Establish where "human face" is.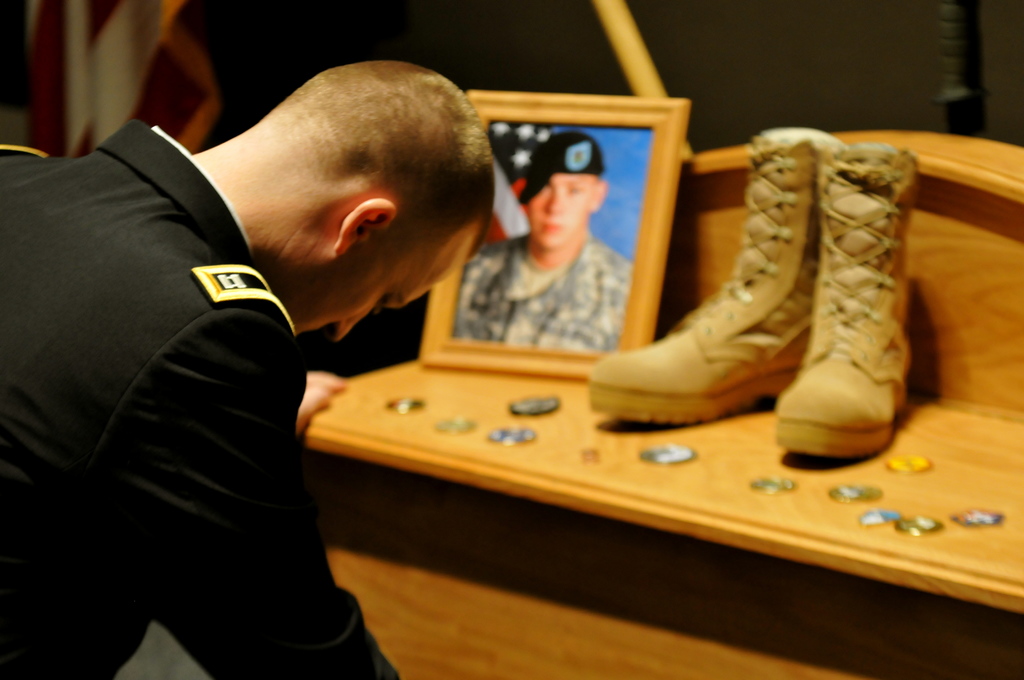
Established at 526/174/598/255.
